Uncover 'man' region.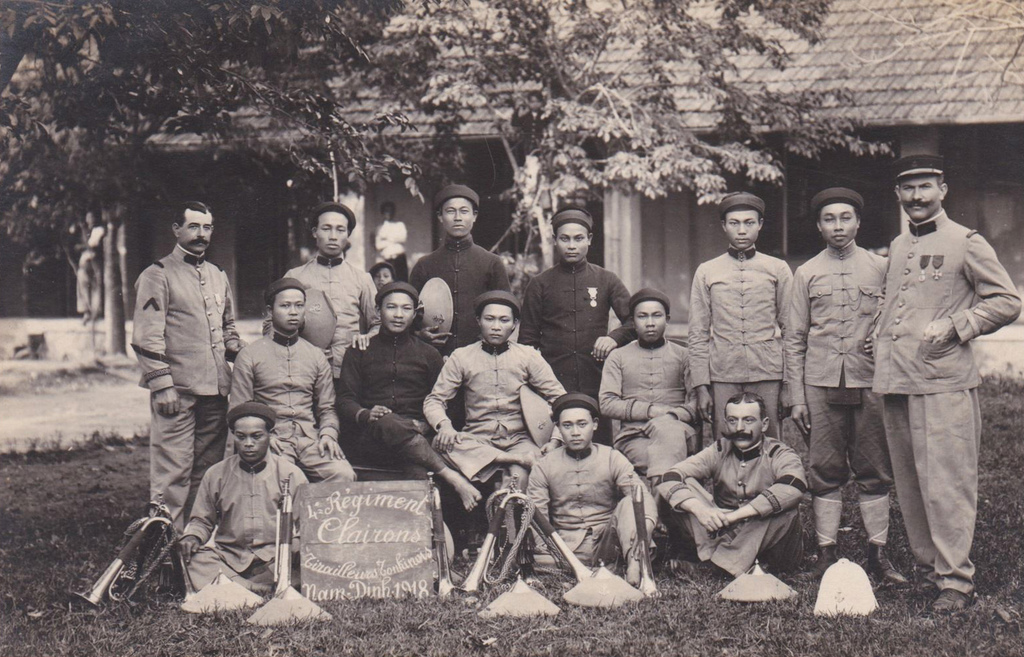
Uncovered: 522/390/660/596.
